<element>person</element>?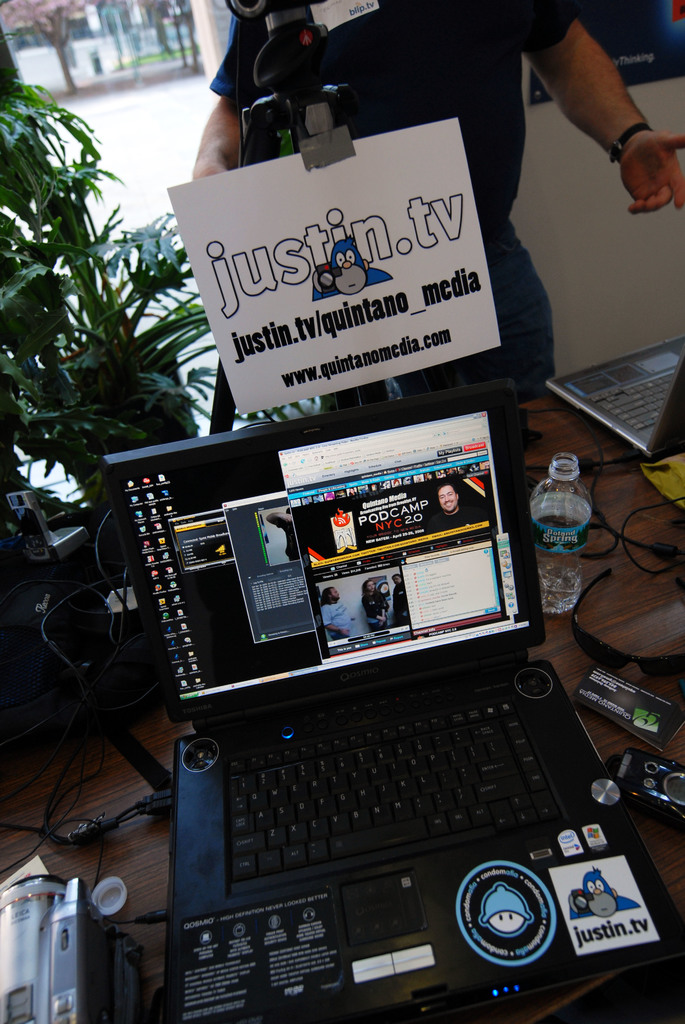
<bbox>361, 580, 391, 629</bbox>
